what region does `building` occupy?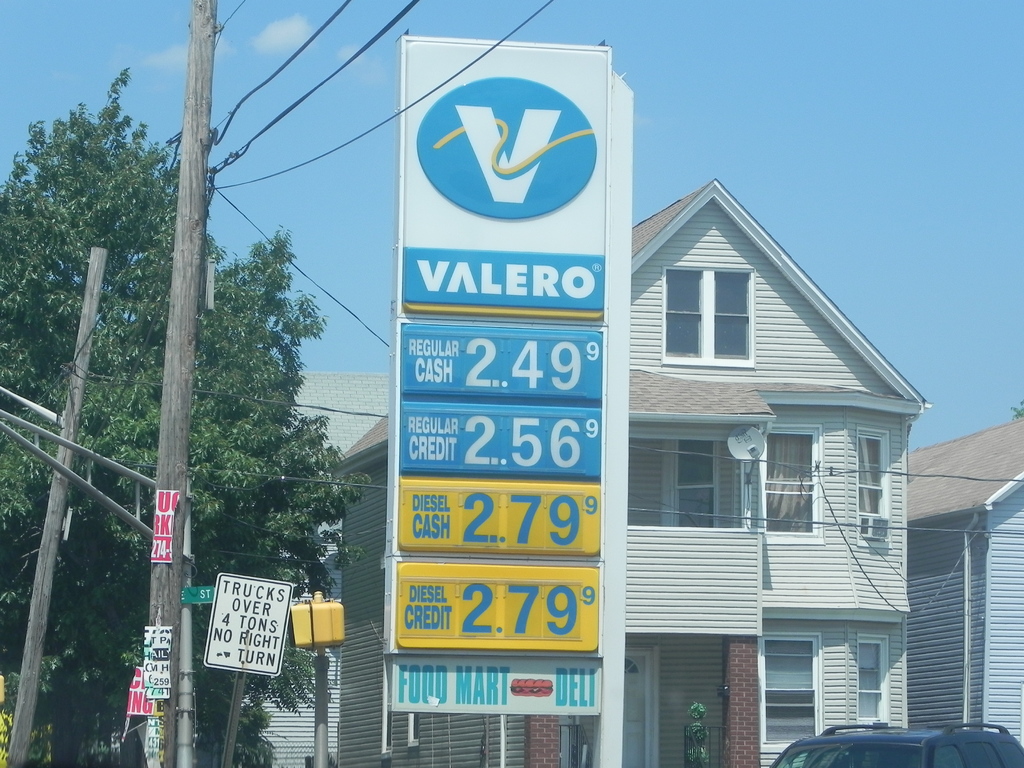
[264, 364, 397, 767].
